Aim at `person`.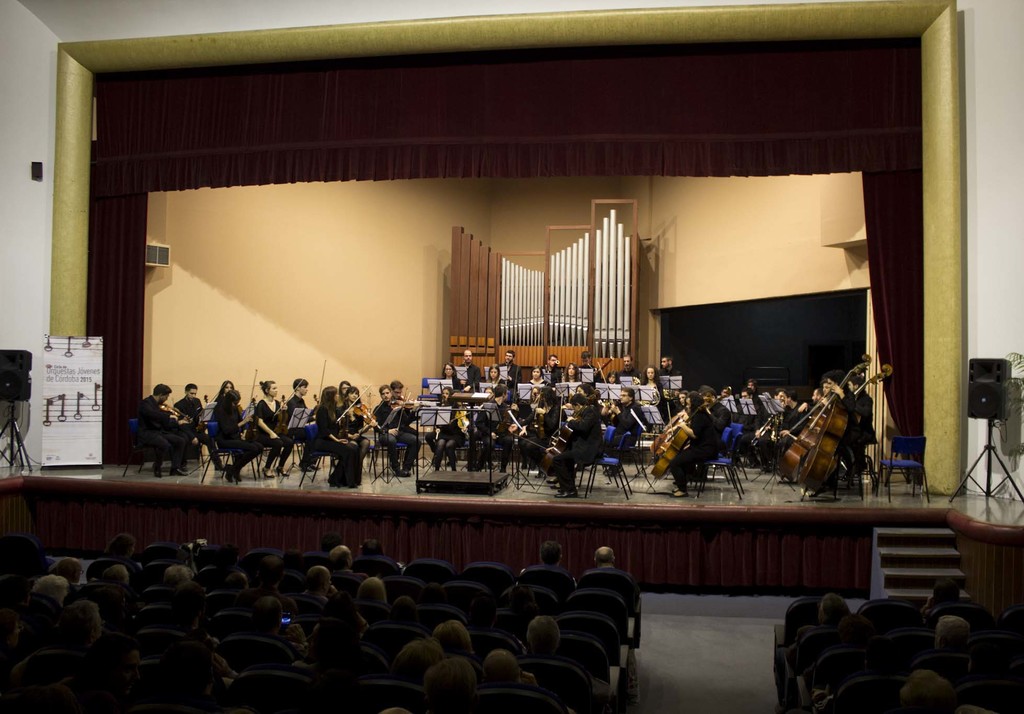
Aimed at [x1=246, y1=377, x2=294, y2=477].
